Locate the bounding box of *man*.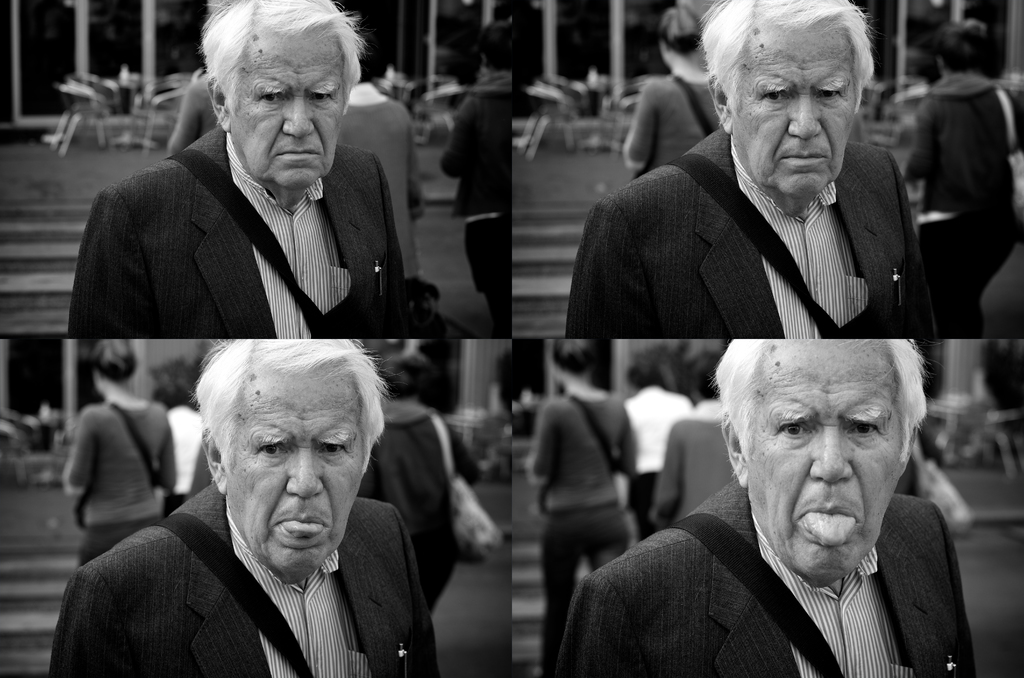
Bounding box: left=65, top=0, right=419, bottom=343.
